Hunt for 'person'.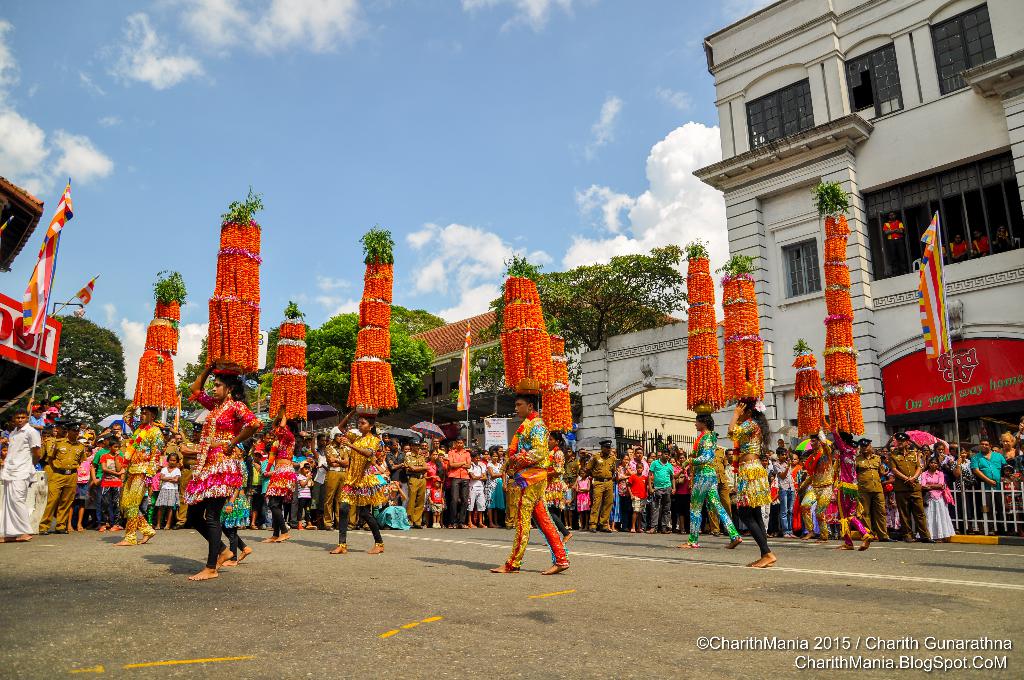
Hunted down at crop(378, 476, 410, 535).
